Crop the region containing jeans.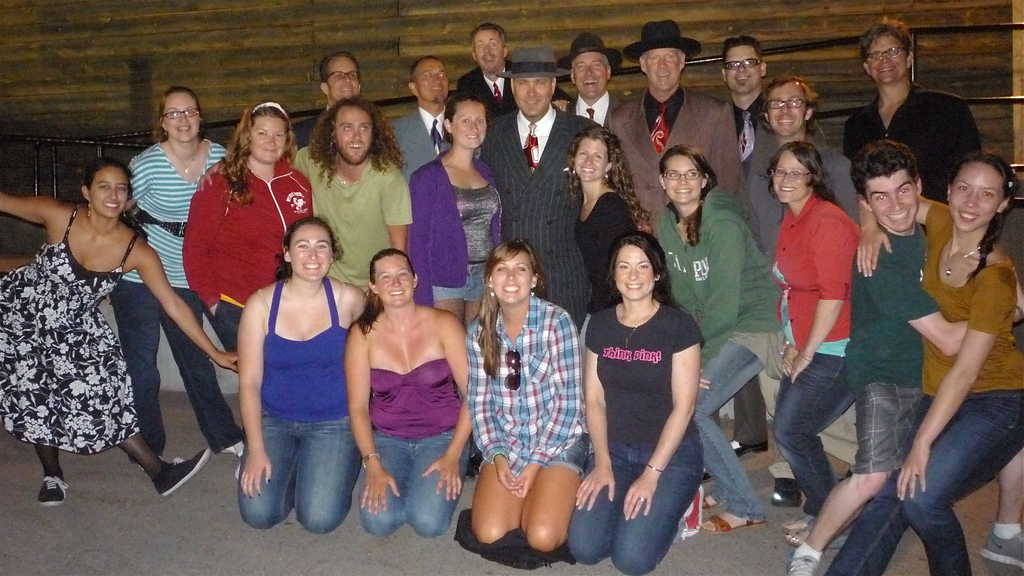
Crop region: l=110, t=277, r=237, b=457.
